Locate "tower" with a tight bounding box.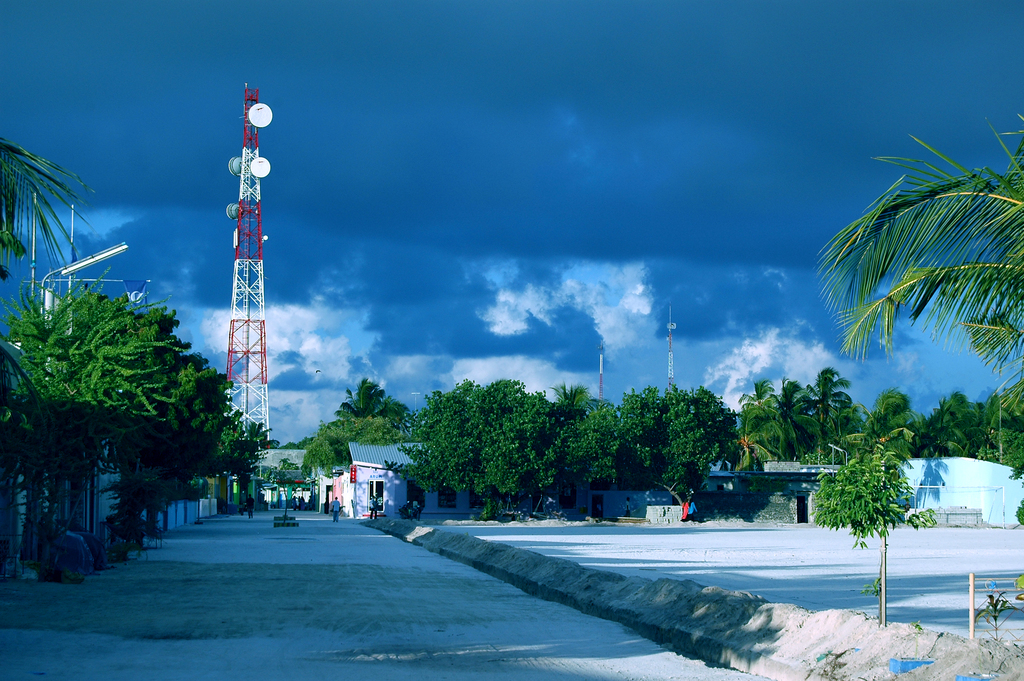
BBox(666, 297, 682, 396).
